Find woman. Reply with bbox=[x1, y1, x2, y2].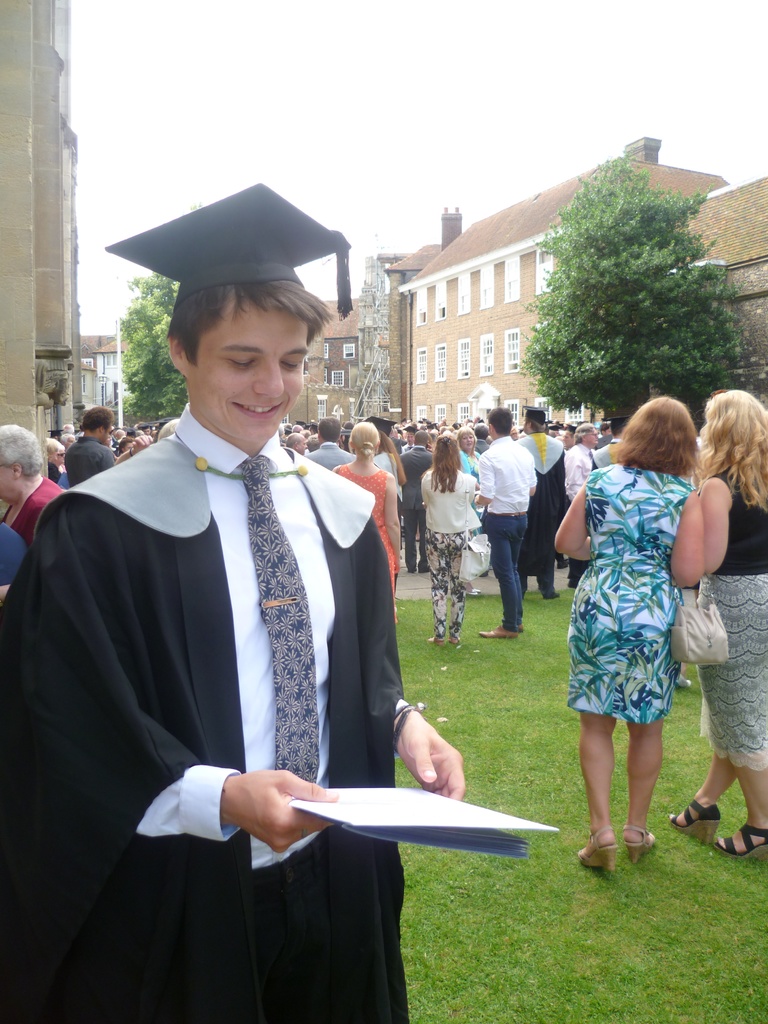
bbox=[459, 430, 478, 593].
